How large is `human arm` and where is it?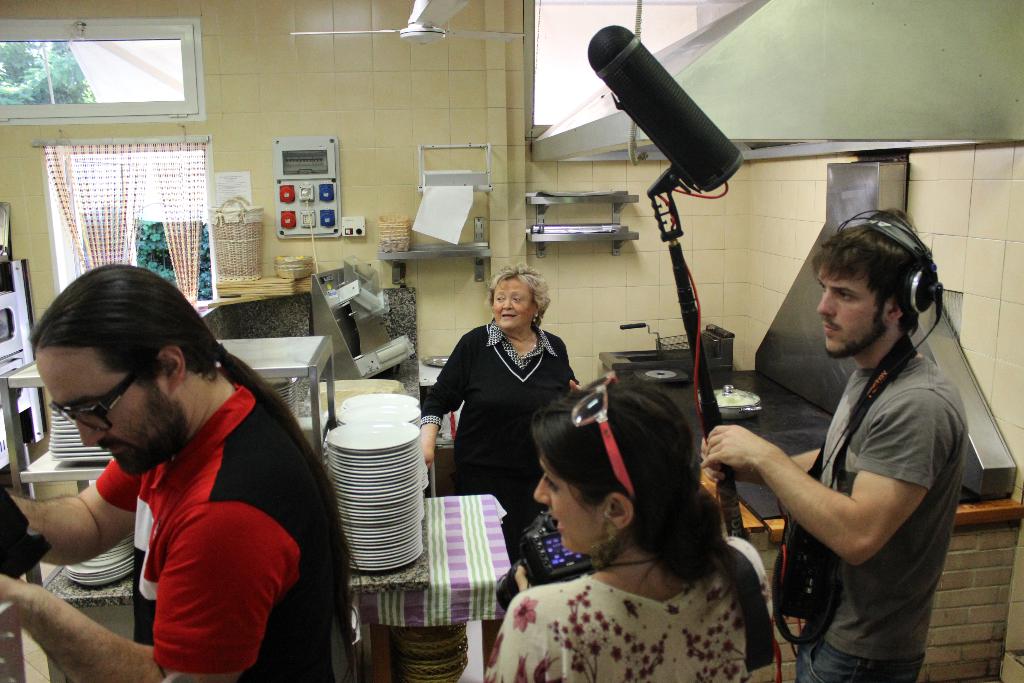
Bounding box: box=[10, 457, 136, 567].
